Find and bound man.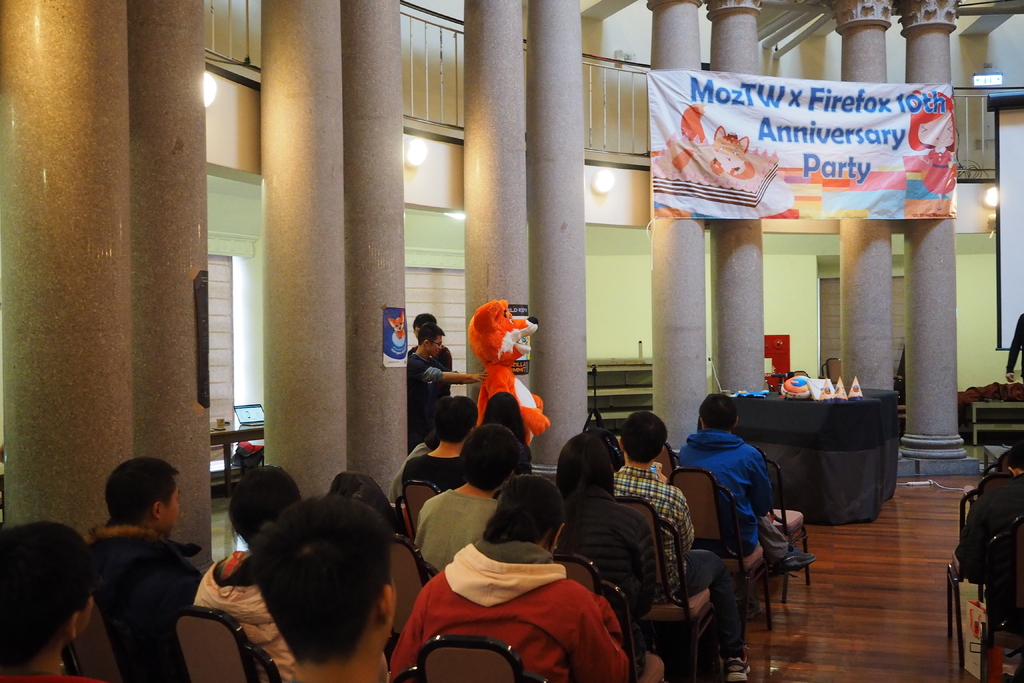
Bound: [x1=248, y1=494, x2=399, y2=682].
